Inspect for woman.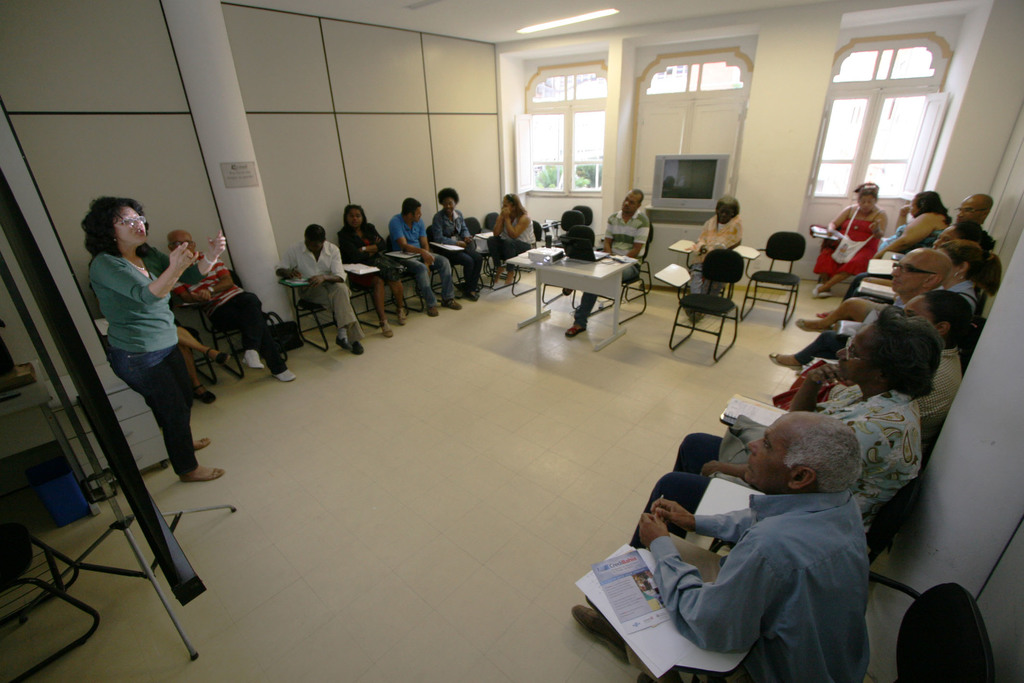
Inspection: x1=480 y1=191 x2=541 y2=290.
